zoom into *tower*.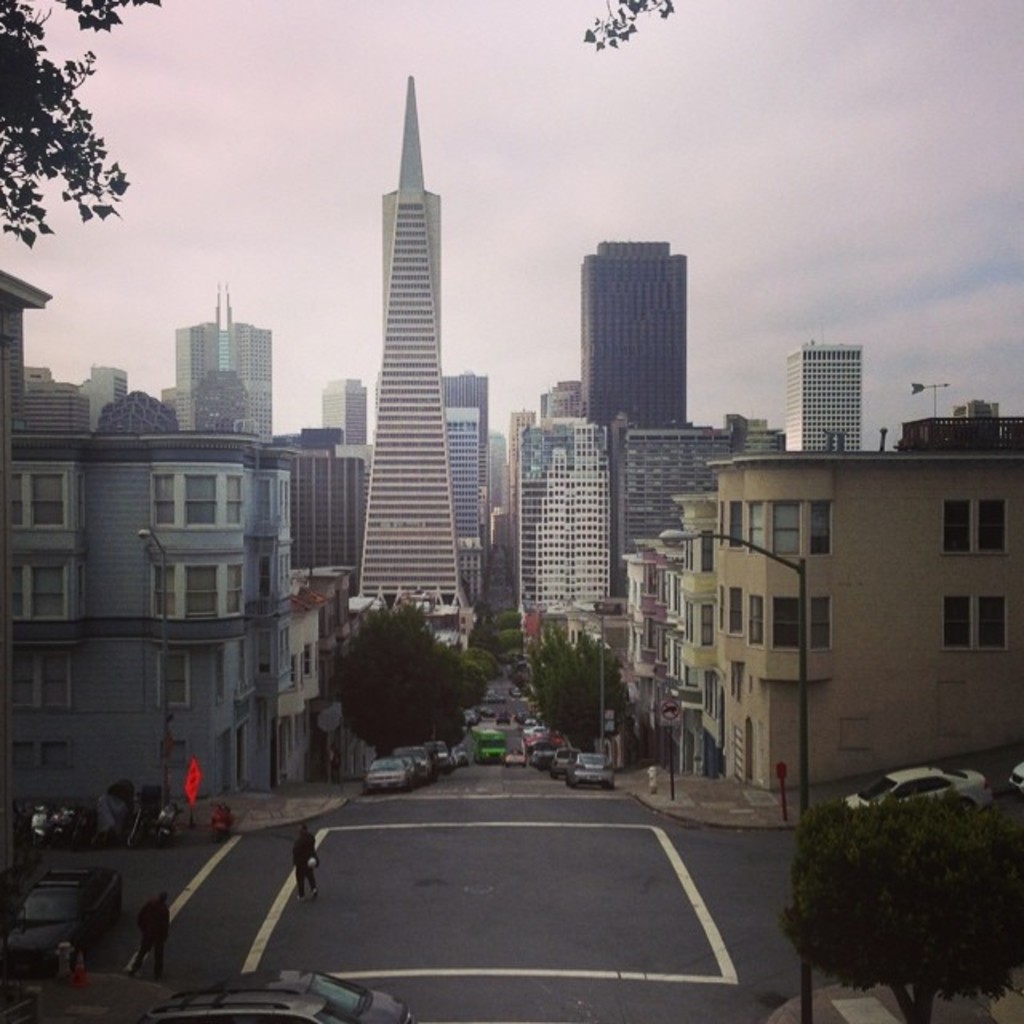
Zoom target: (445, 371, 485, 442).
